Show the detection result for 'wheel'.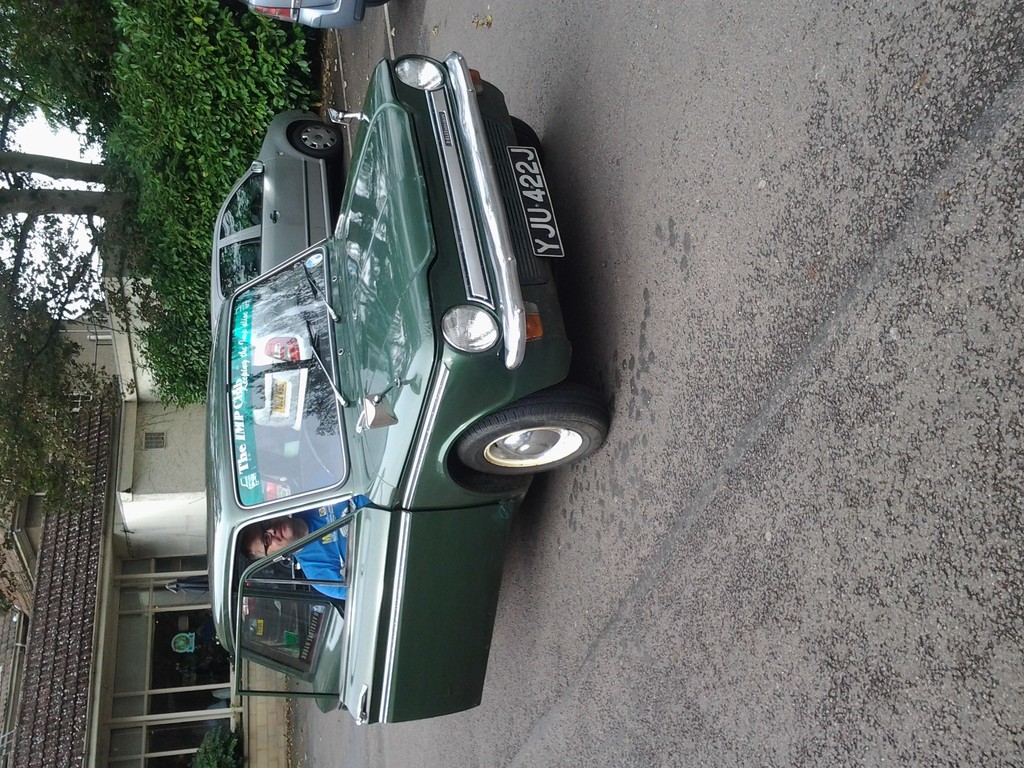
301 415 336 479.
